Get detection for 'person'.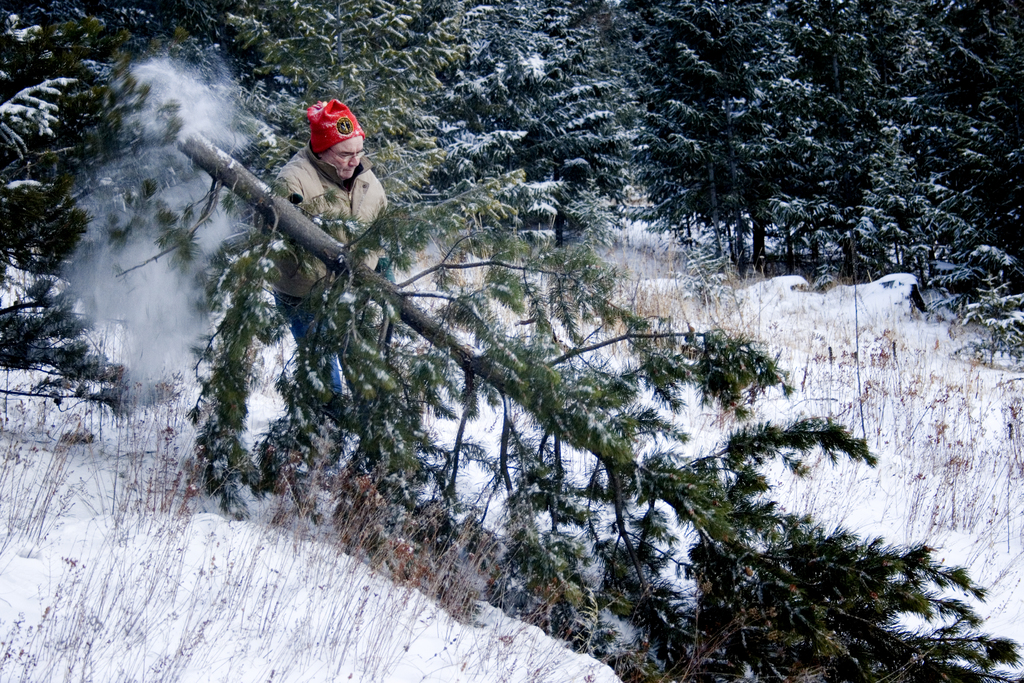
Detection: bbox(271, 101, 392, 402).
